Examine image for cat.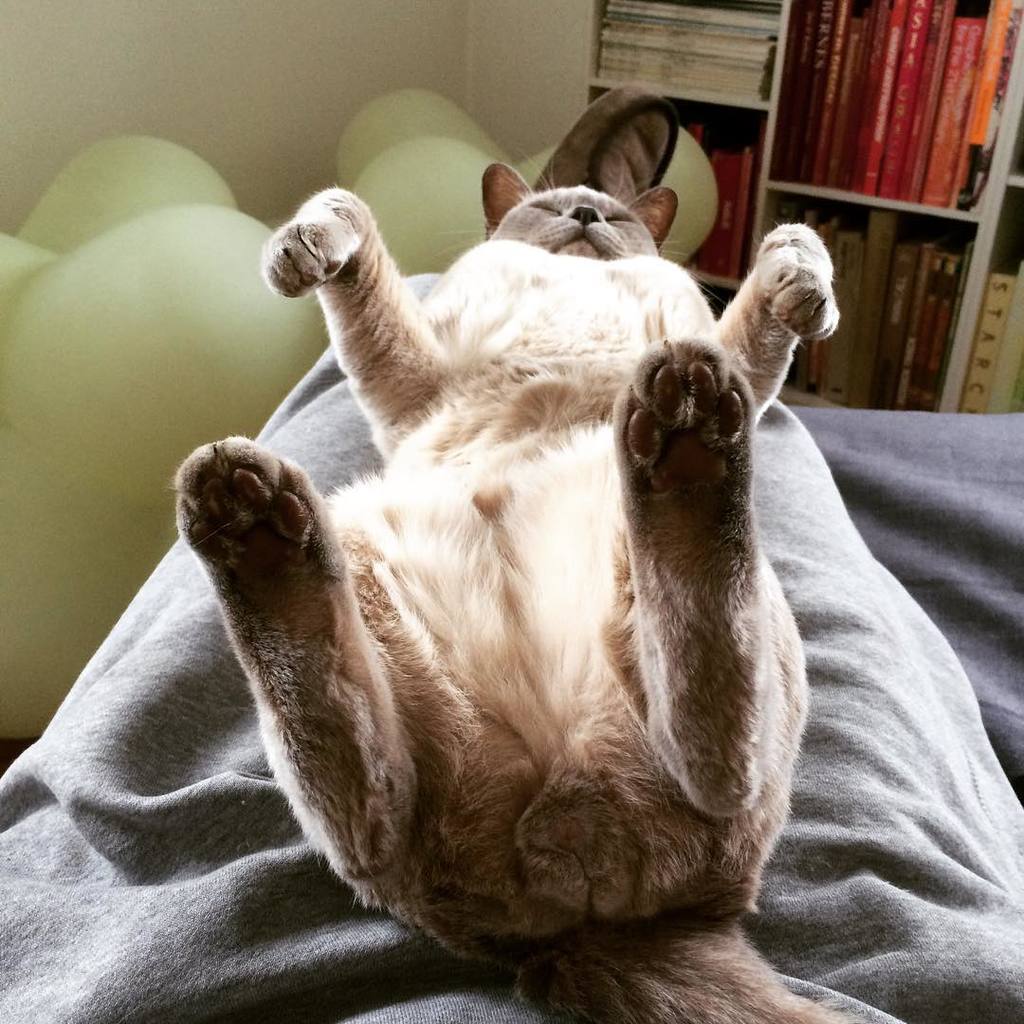
Examination result: (168,150,883,1023).
